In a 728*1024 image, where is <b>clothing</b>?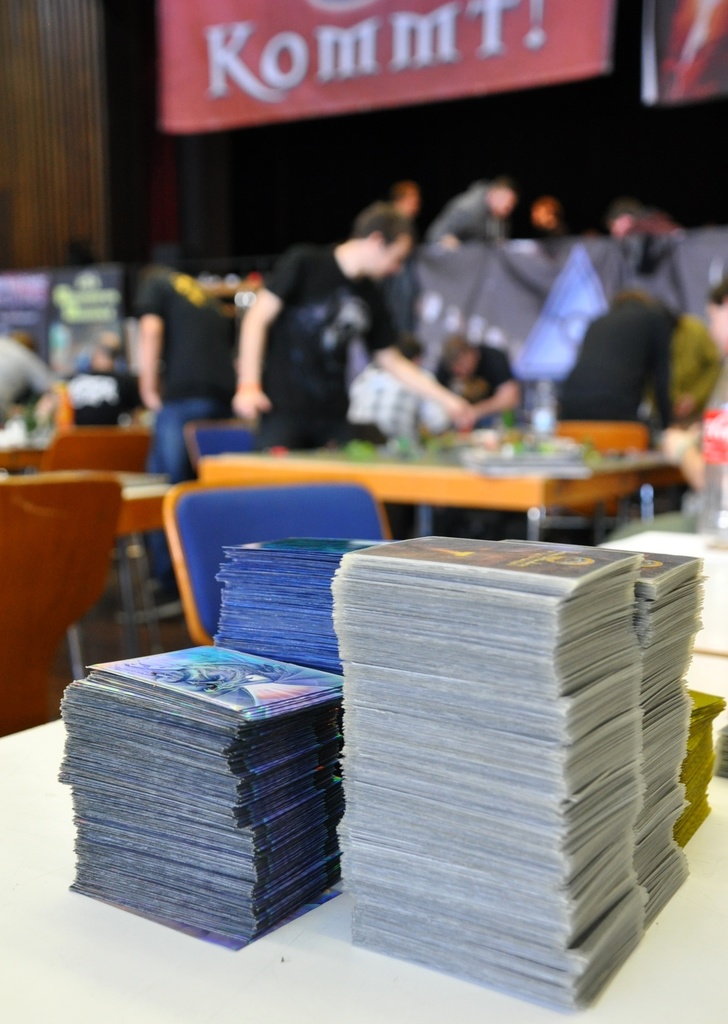
select_region(434, 339, 521, 400).
